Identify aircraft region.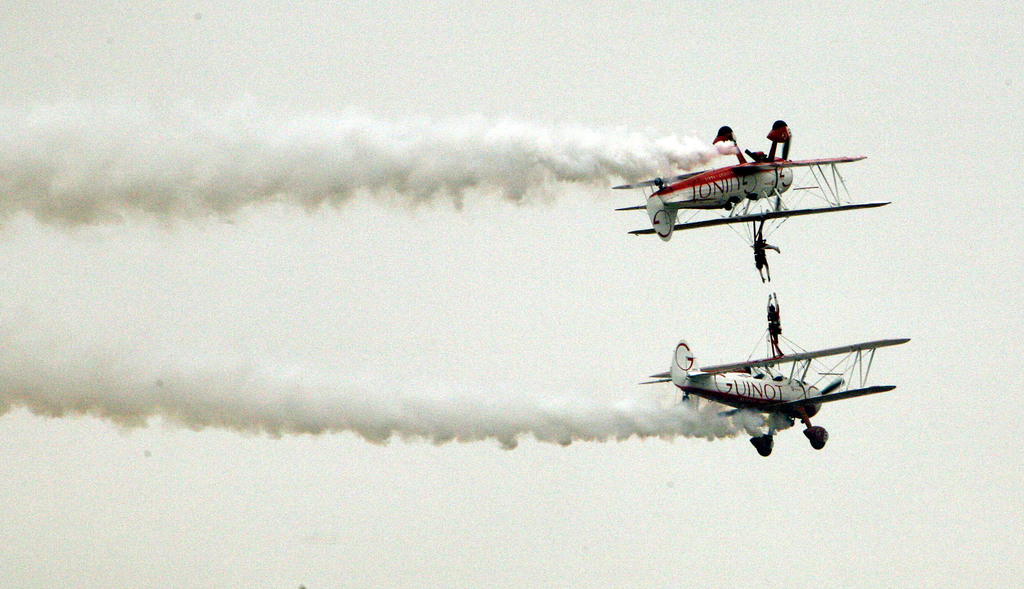
Region: [665,283,908,441].
